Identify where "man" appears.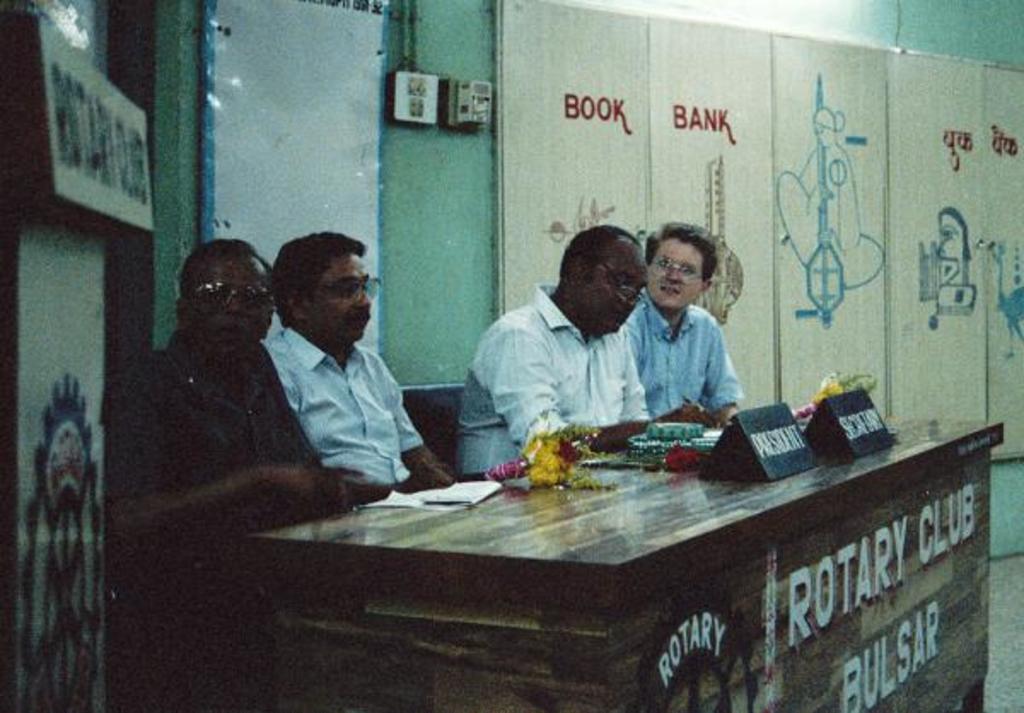
Appears at (left=442, top=215, right=681, bottom=469).
